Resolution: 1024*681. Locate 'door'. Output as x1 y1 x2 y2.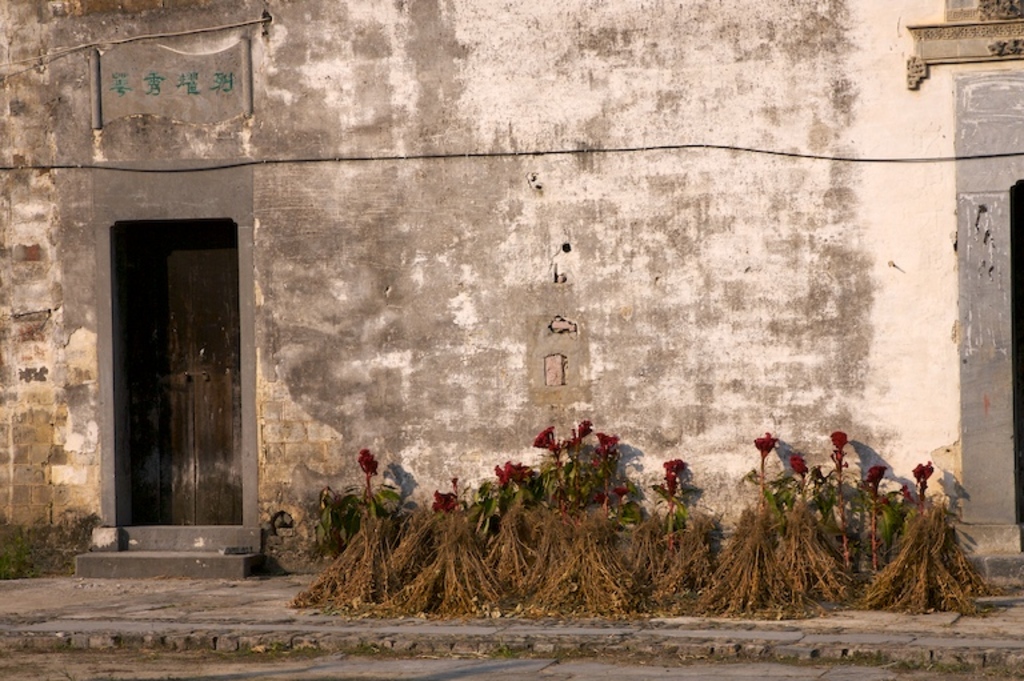
116 227 245 525.
